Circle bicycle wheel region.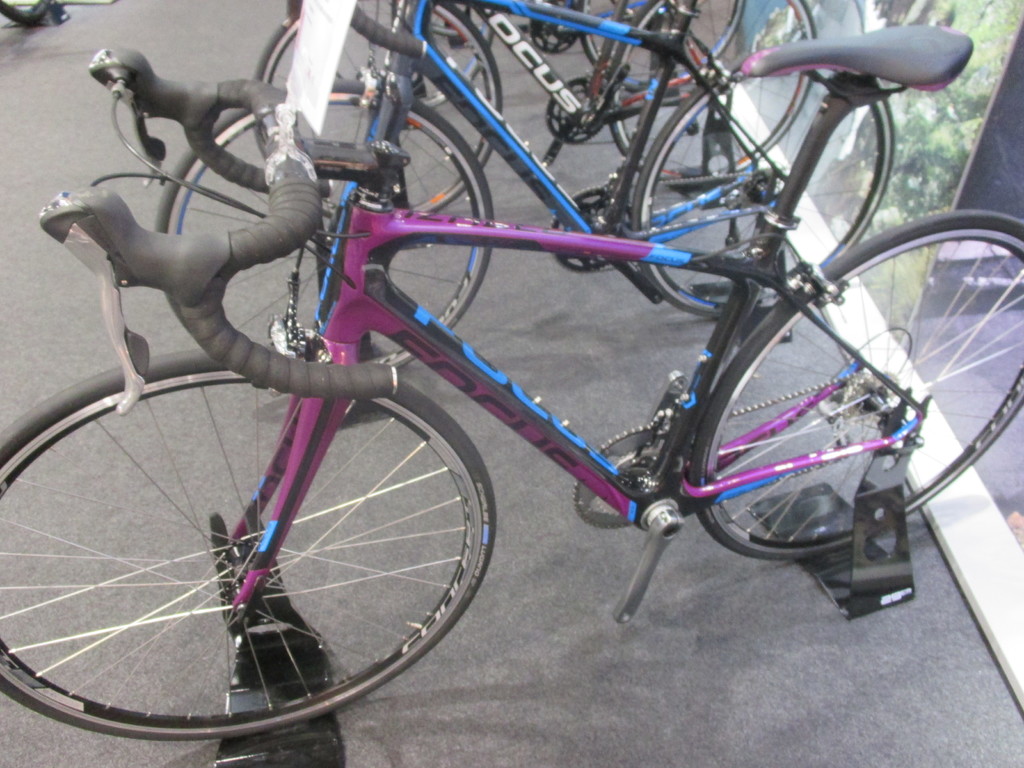
Region: <region>600, 0, 824, 184</region>.
